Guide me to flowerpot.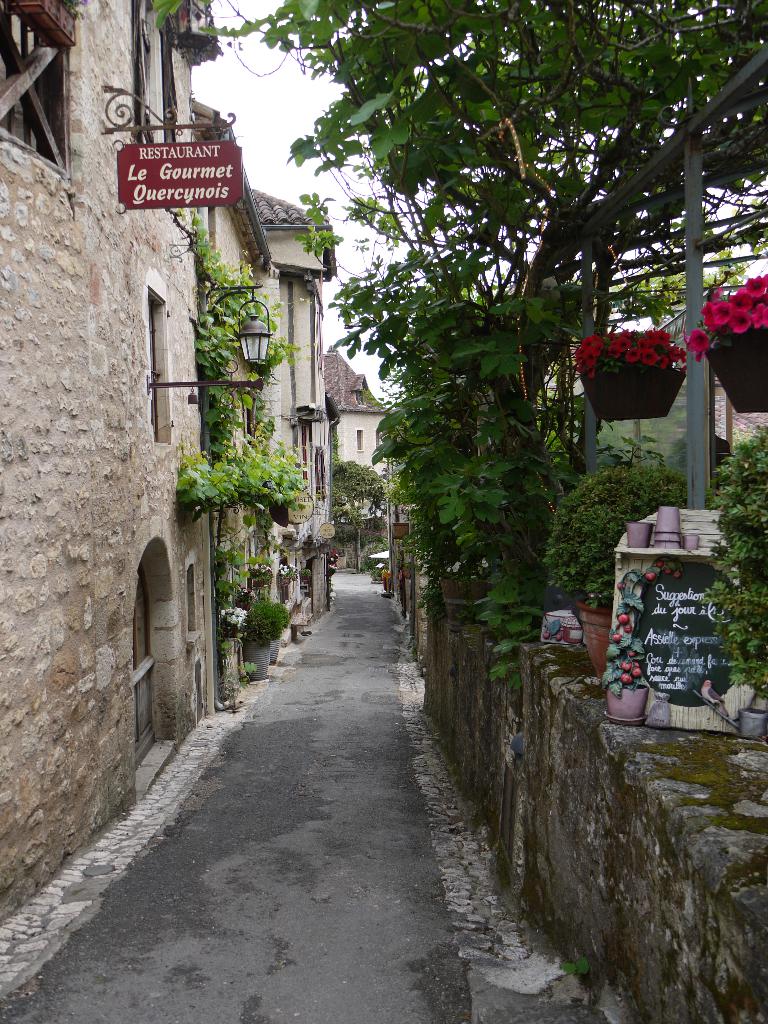
Guidance: select_region(587, 328, 696, 429).
